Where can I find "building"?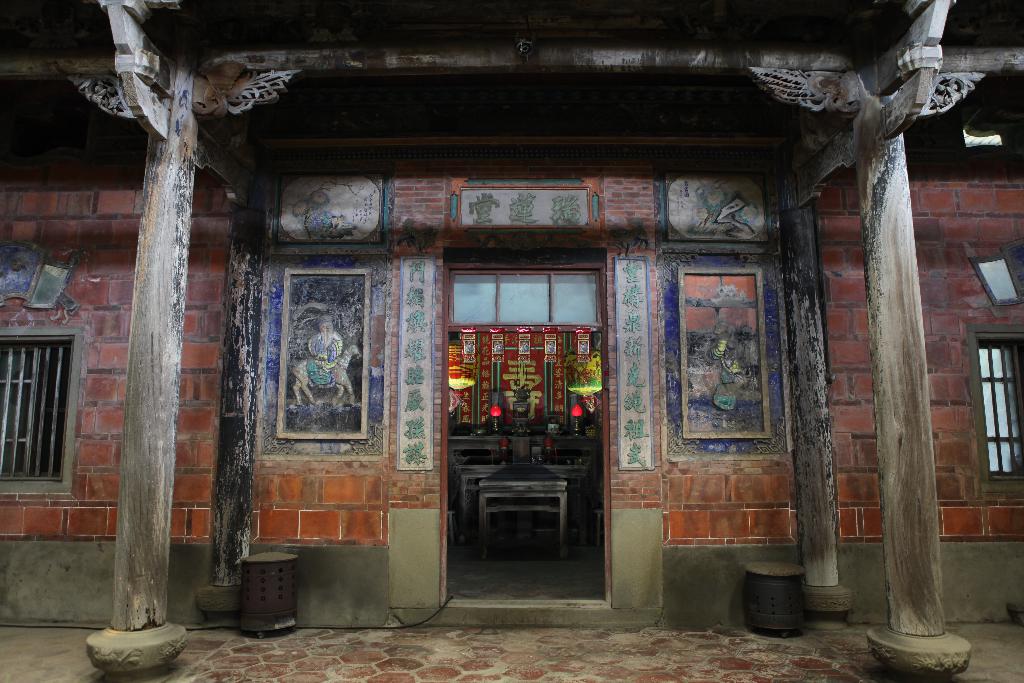
You can find it at bbox(0, 0, 1023, 682).
